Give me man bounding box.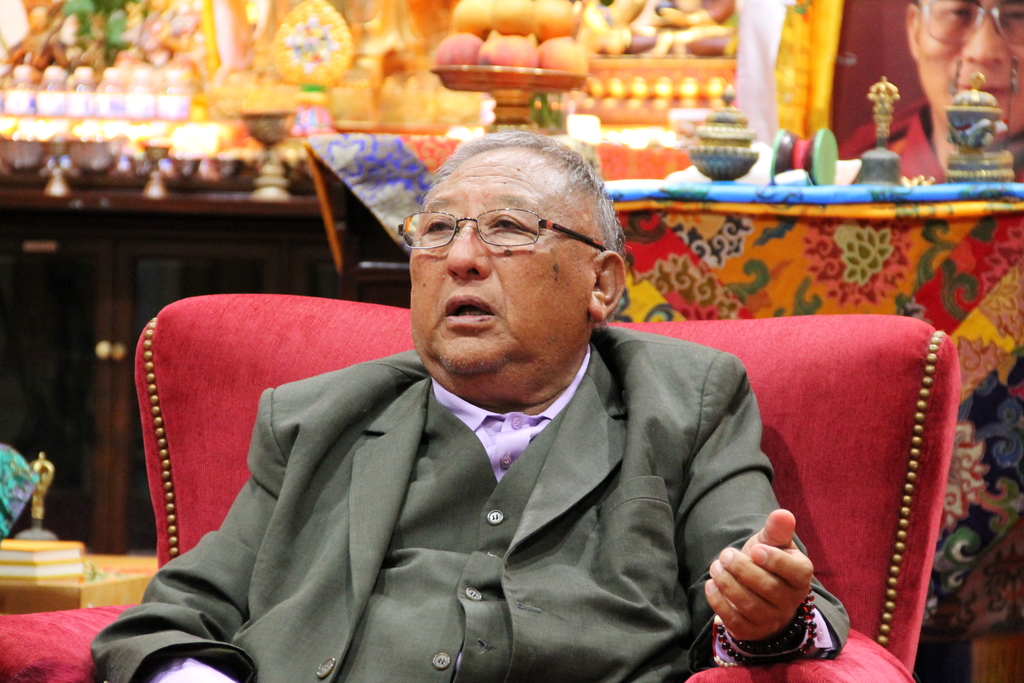
<region>87, 136, 847, 682</region>.
